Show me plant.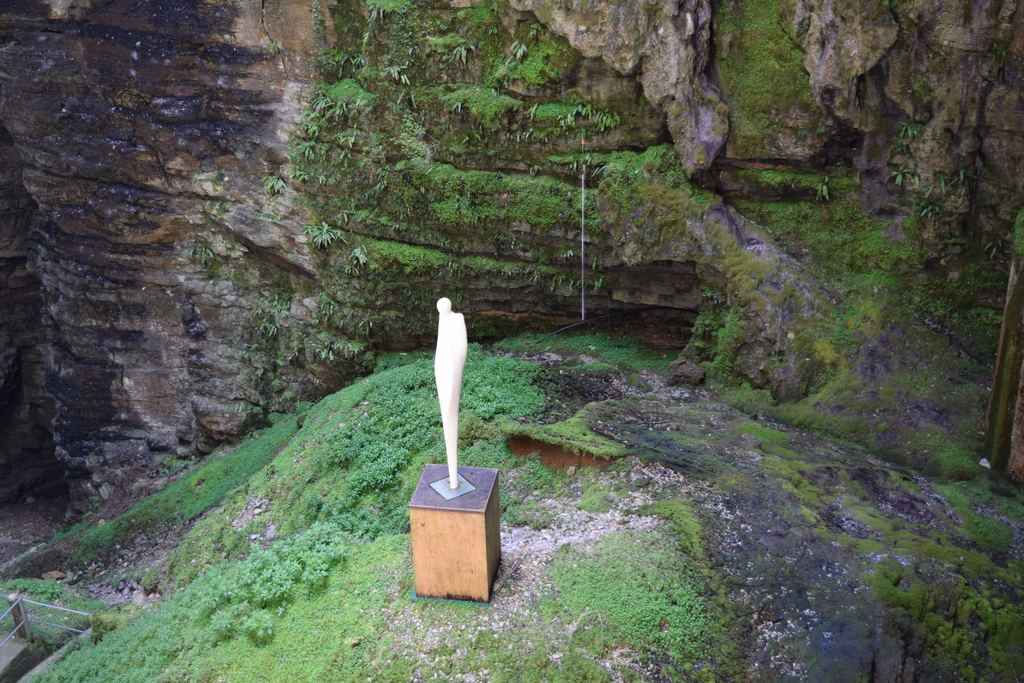
plant is here: left=314, top=88, right=339, bottom=116.
